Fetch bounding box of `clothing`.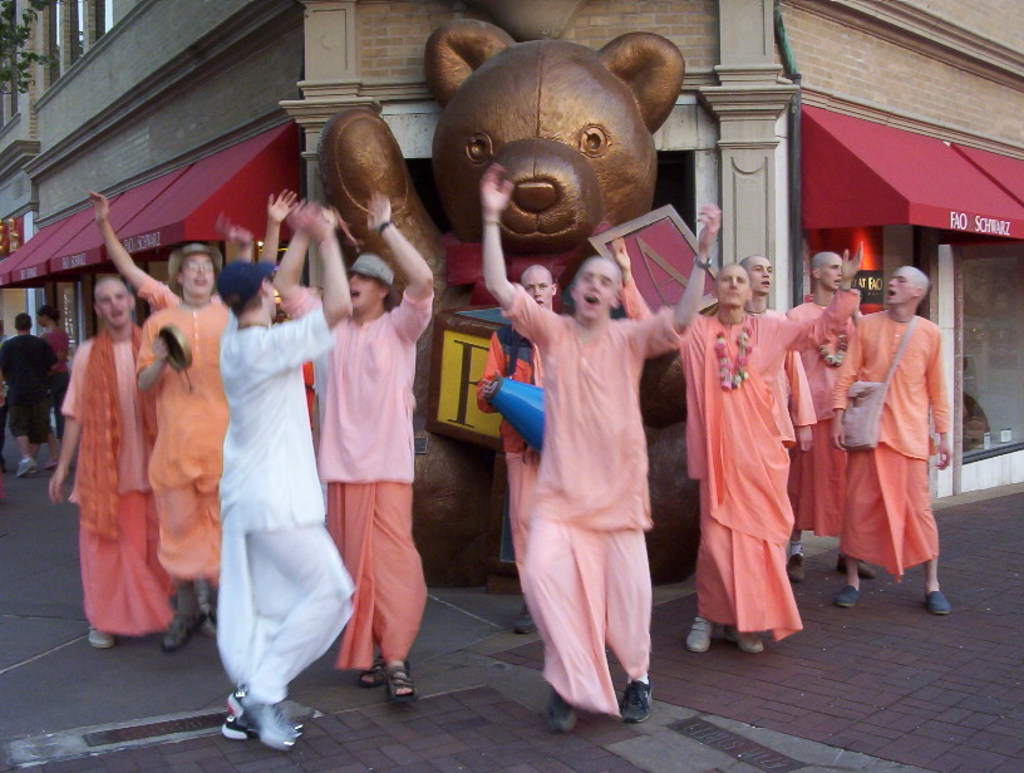
Bbox: l=507, t=277, r=679, b=718.
